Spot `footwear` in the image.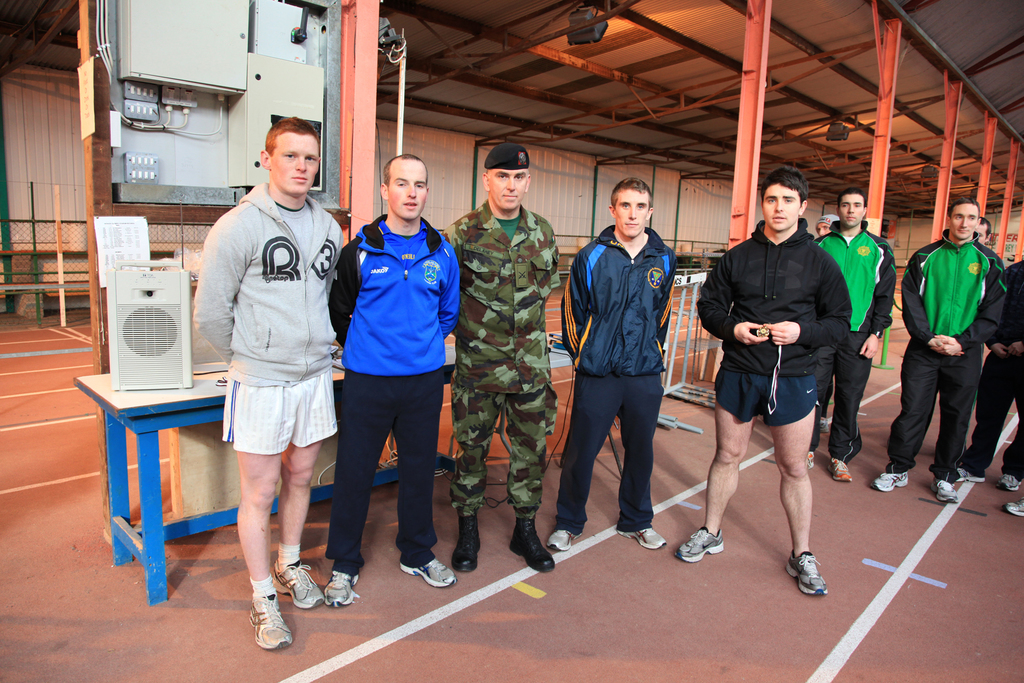
`footwear` found at left=868, top=468, right=909, bottom=499.
